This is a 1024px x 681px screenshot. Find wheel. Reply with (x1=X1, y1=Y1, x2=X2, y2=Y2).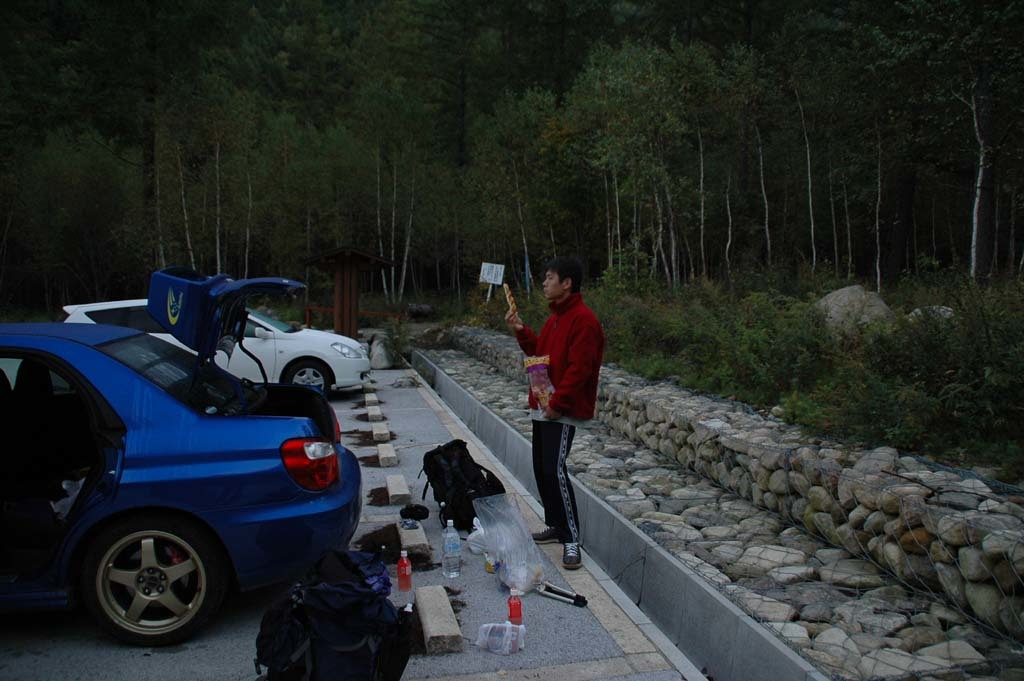
(x1=280, y1=345, x2=344, y2=397).
